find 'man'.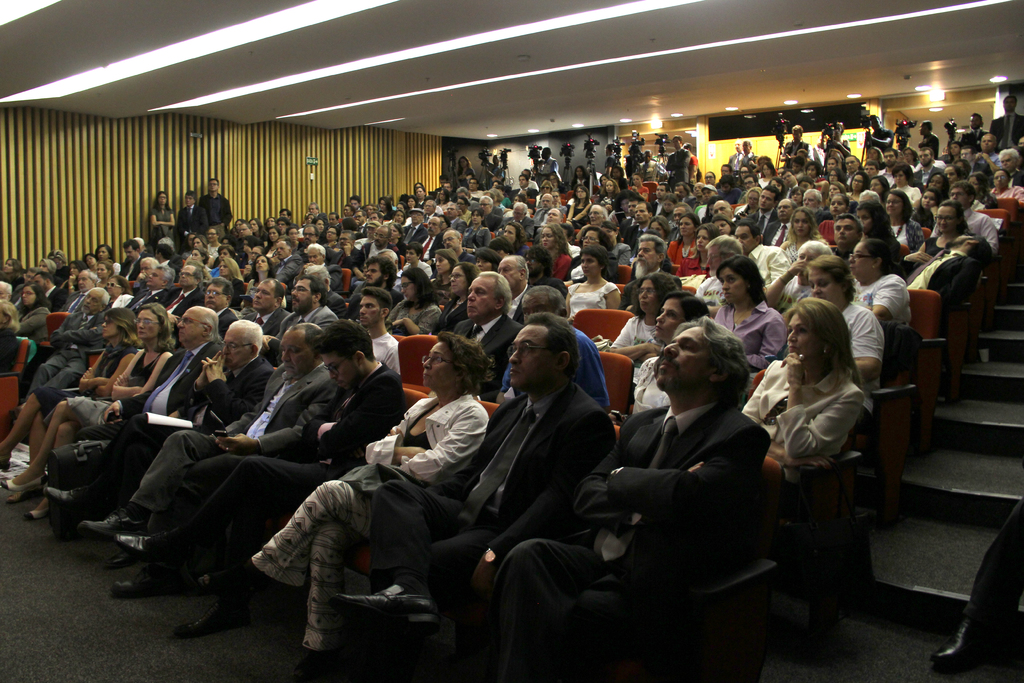
x1=132 y1=237 x2=147 y2=255.
